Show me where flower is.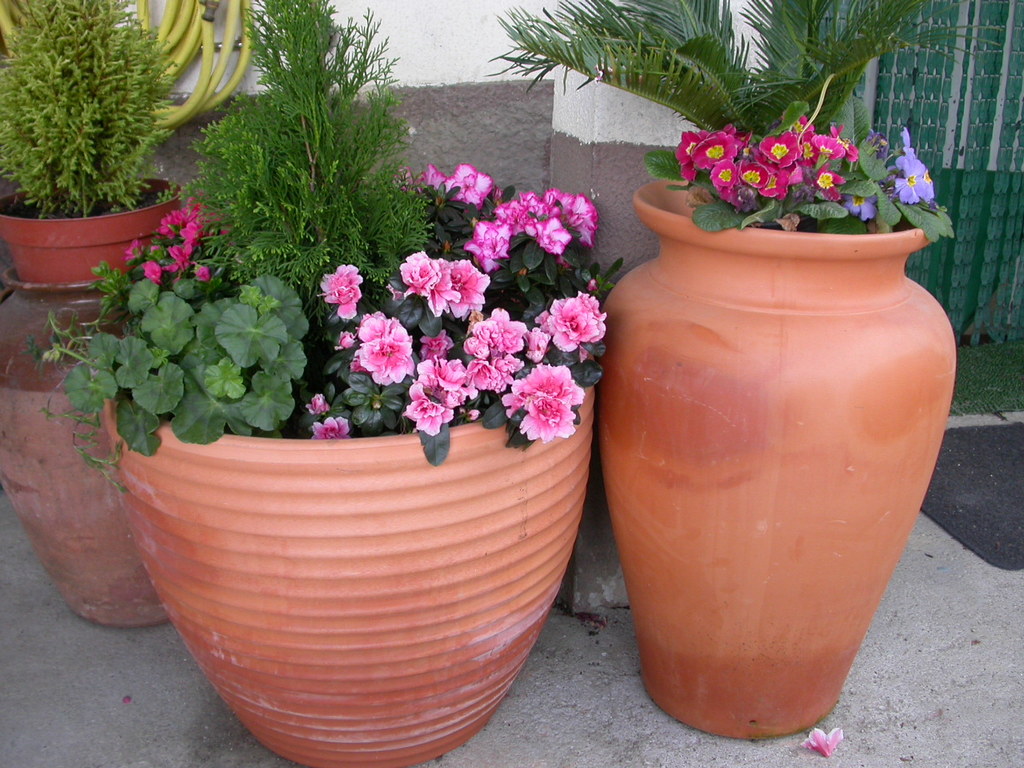
flower is at crop(337, 329, 354, 346).
